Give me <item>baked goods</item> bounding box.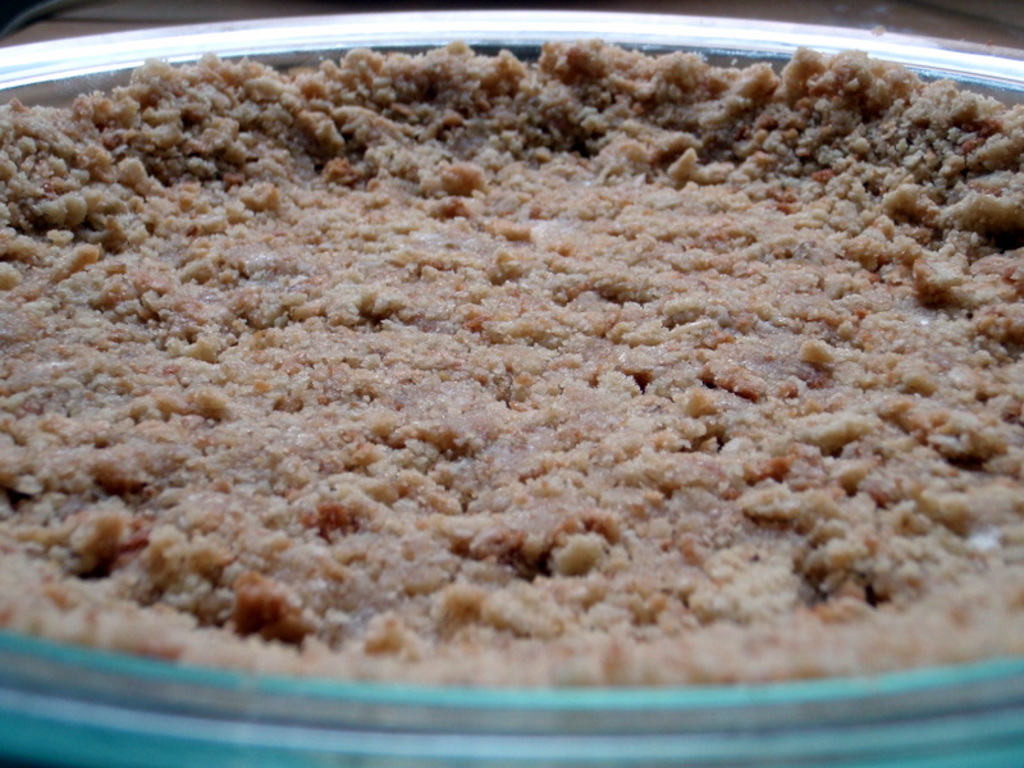
<bbox>0, 32, 1023, 704</bbox>.
